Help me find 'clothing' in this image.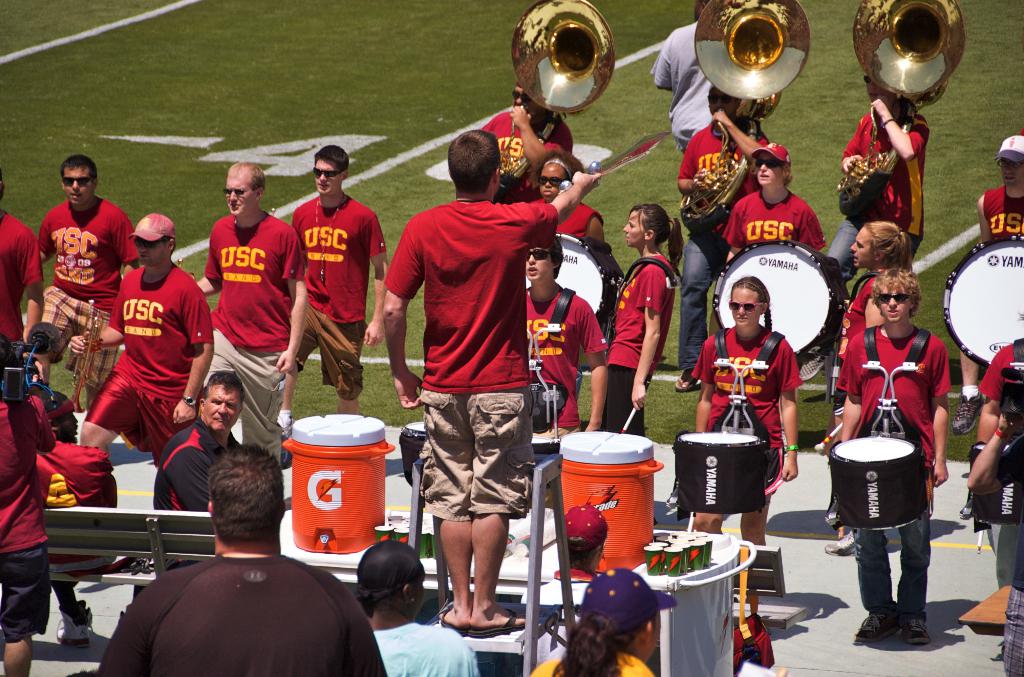
Found it: [x1=981, y1=188, x2=1023, y2=248].
